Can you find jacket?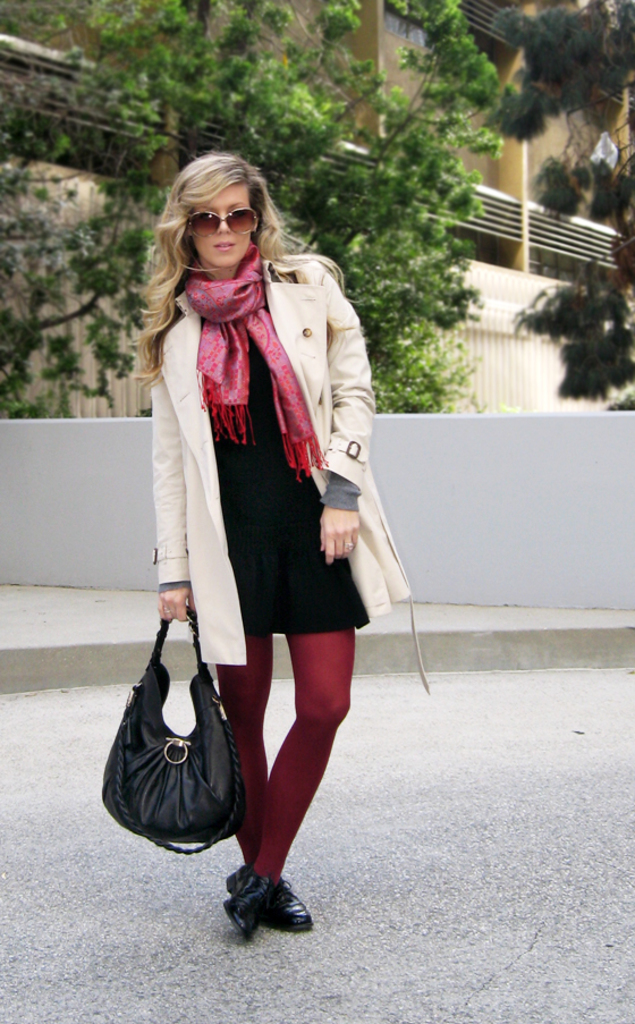
Yes, bounding box: 154:259:415:662.
